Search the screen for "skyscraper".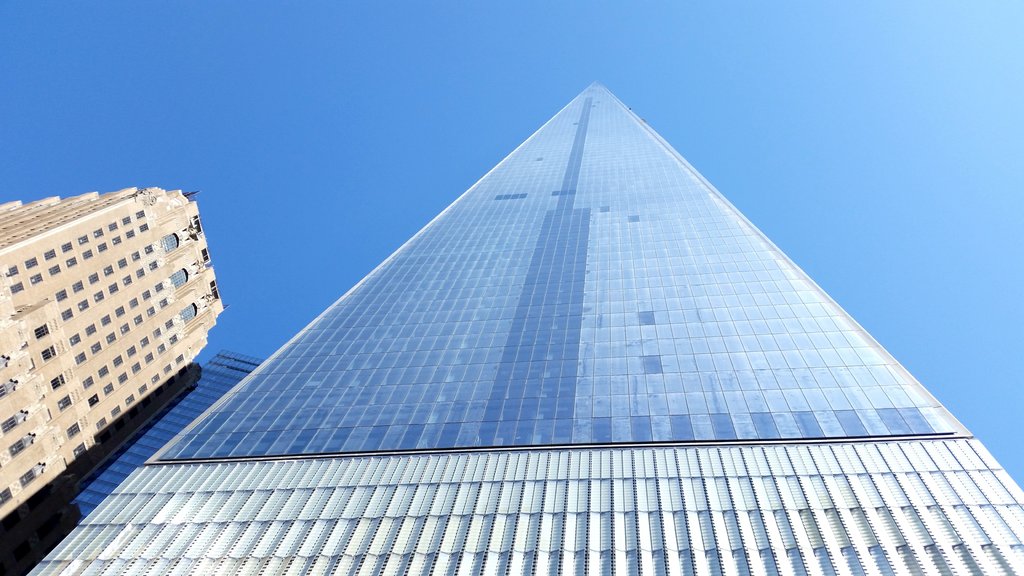
Found at box(0, 178, 222, 523).
